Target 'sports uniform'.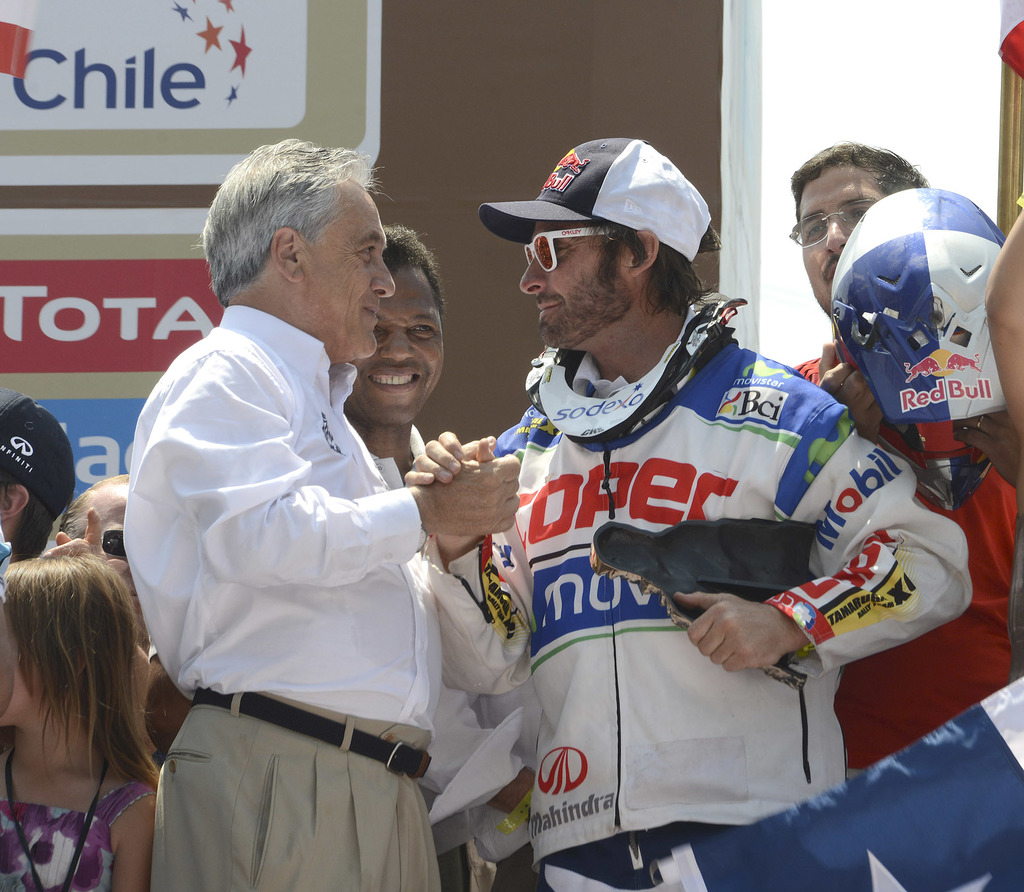
Target region: [651,663,1023,891].
